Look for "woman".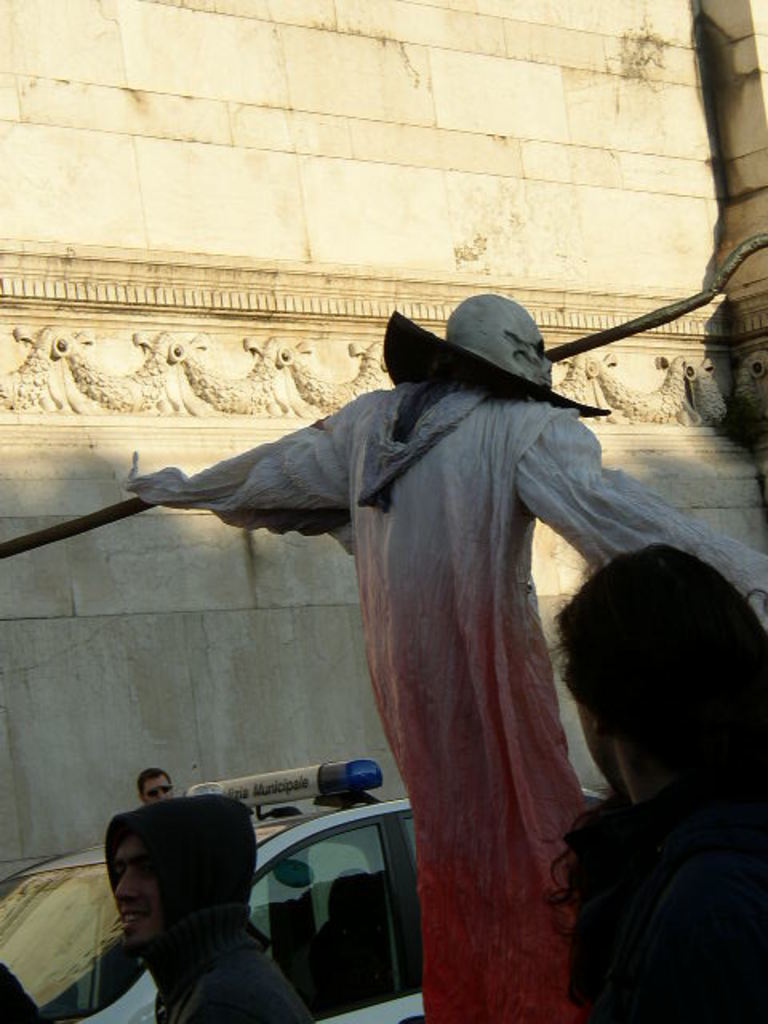
Found: 518 490 767 1023.
